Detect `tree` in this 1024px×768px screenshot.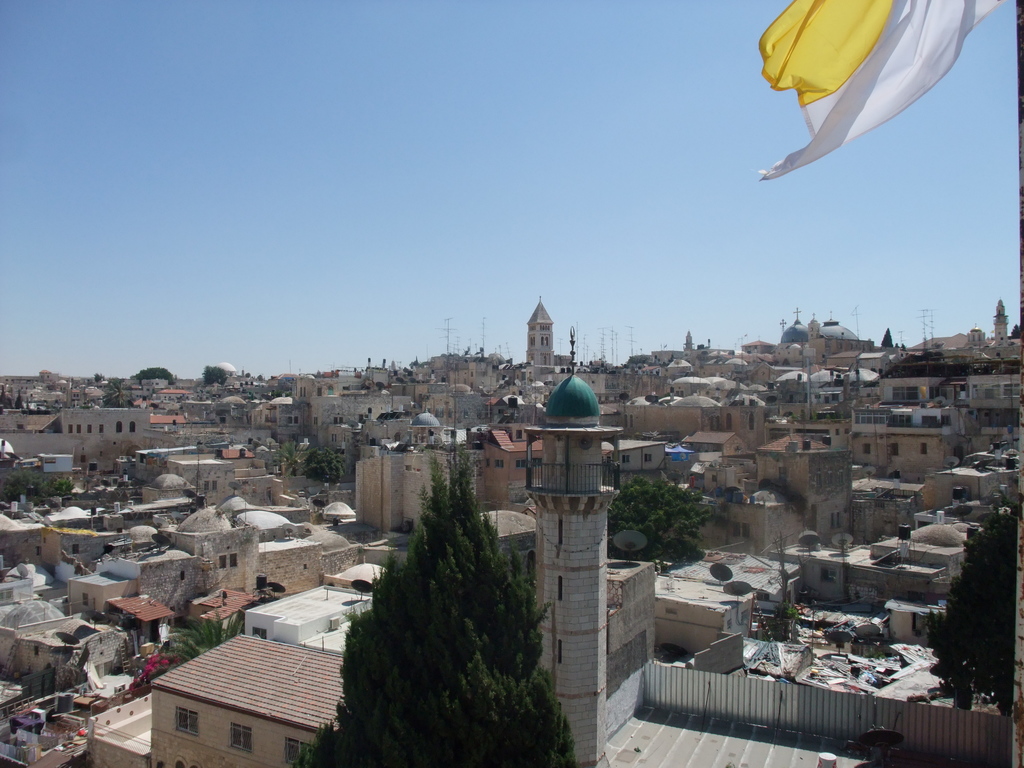
Detection: [x1=131, y1=362, x2=177, y2=385].
